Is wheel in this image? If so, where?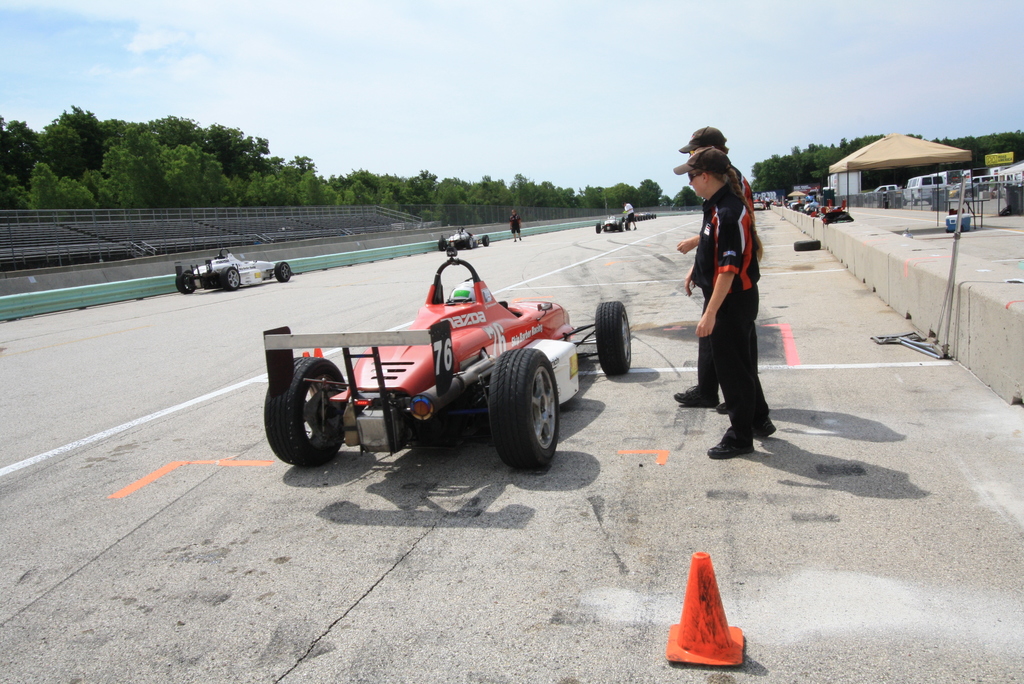
Yes, at 595:302:630:379.
